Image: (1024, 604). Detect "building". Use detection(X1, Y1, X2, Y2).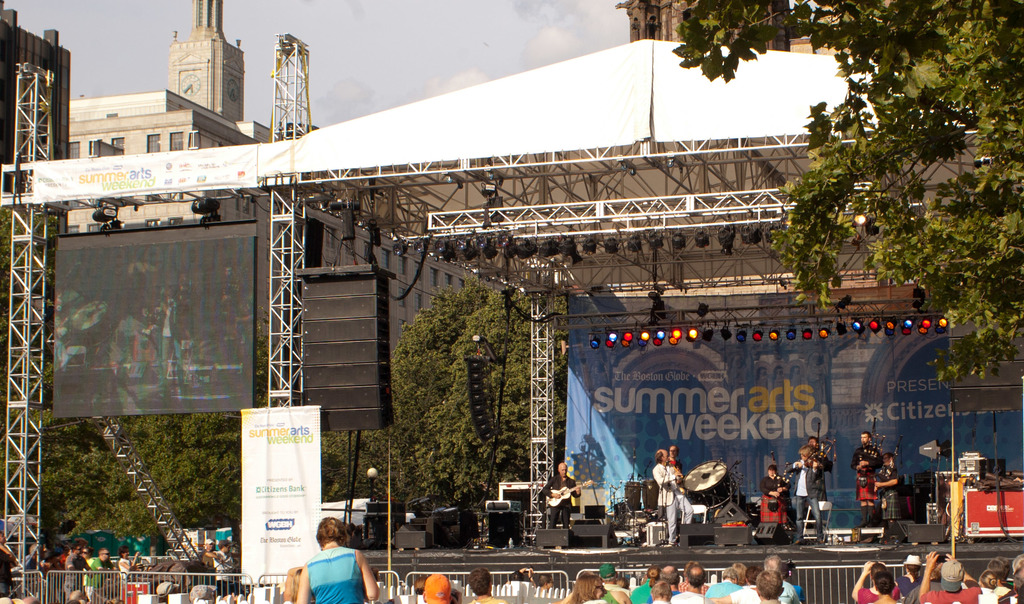
detection(615, 0, 865, 58).
